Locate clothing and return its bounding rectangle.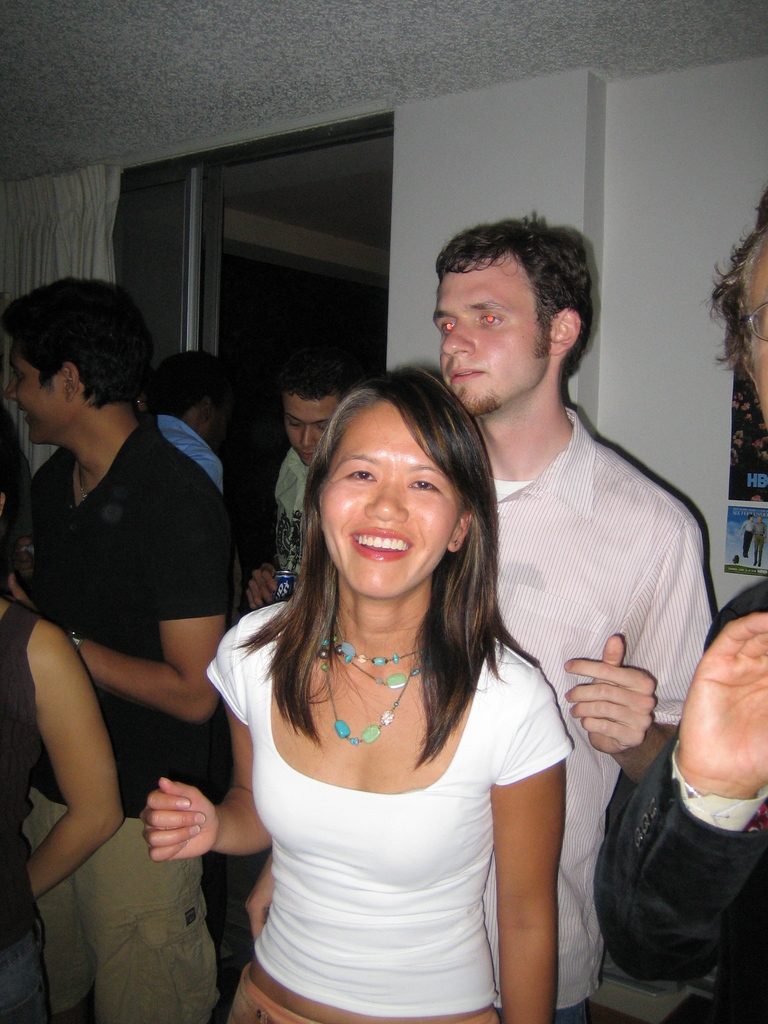
Rect(589, 567, 767, 996).
